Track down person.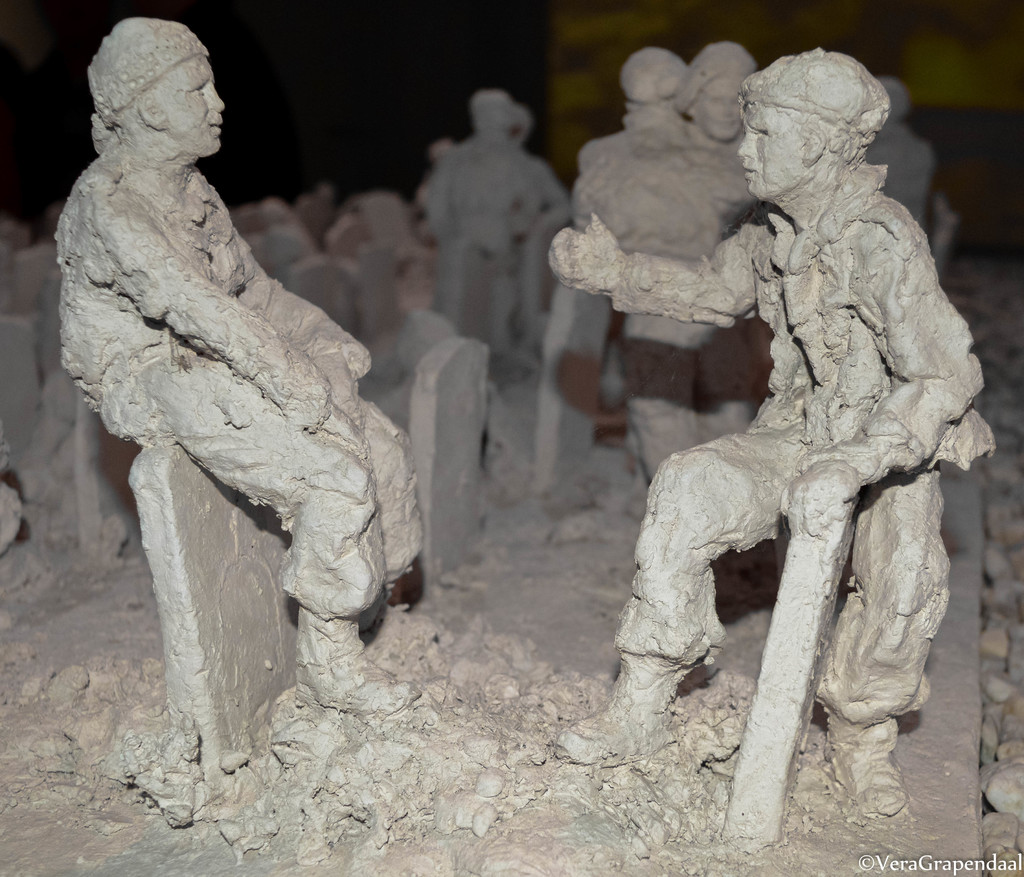
Tracked to (548,41,908,814).
